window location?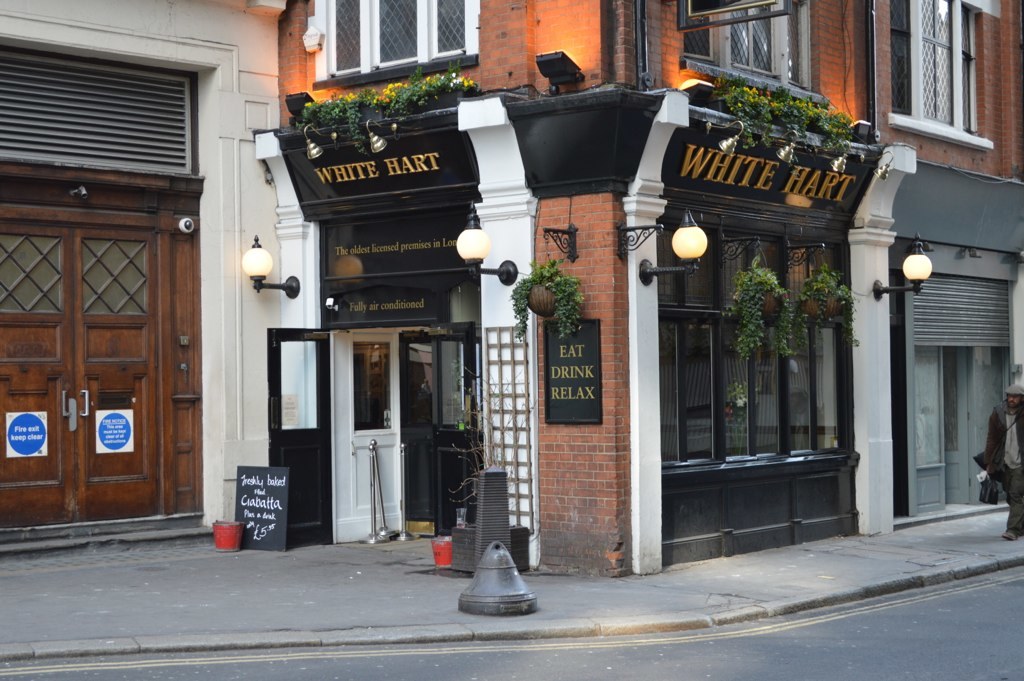
874:4:999:145
